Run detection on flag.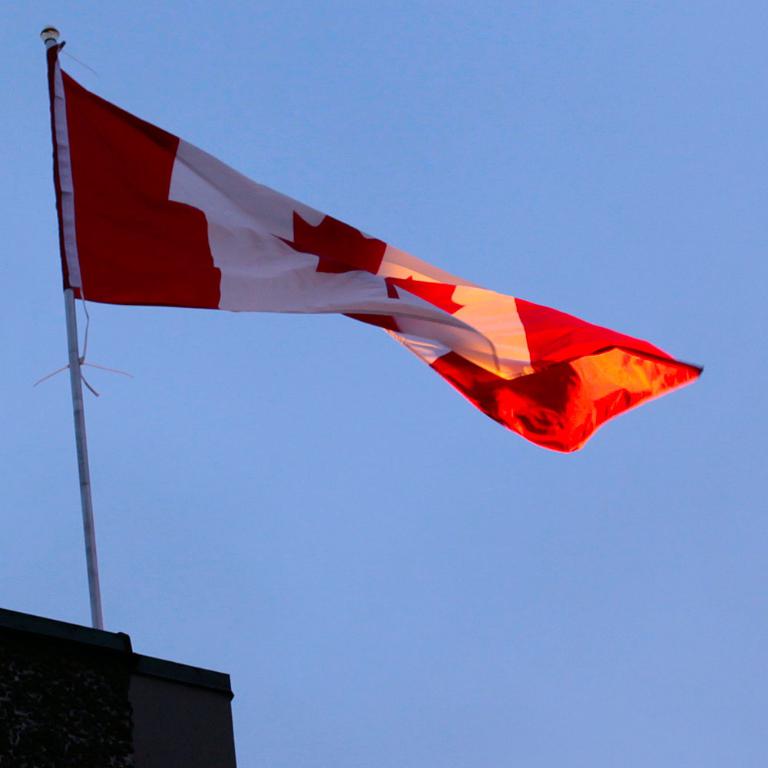
Result: (left=60, top=55, right=671, bottom=442).
